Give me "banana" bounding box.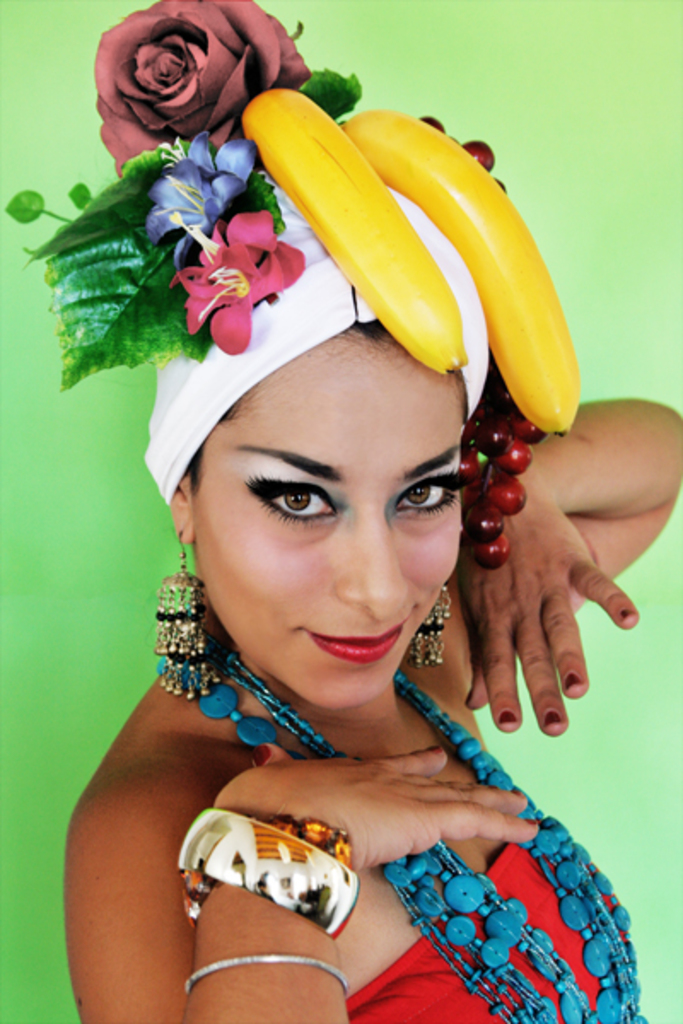
(left=340, top=109, right=579, bottom=437).
